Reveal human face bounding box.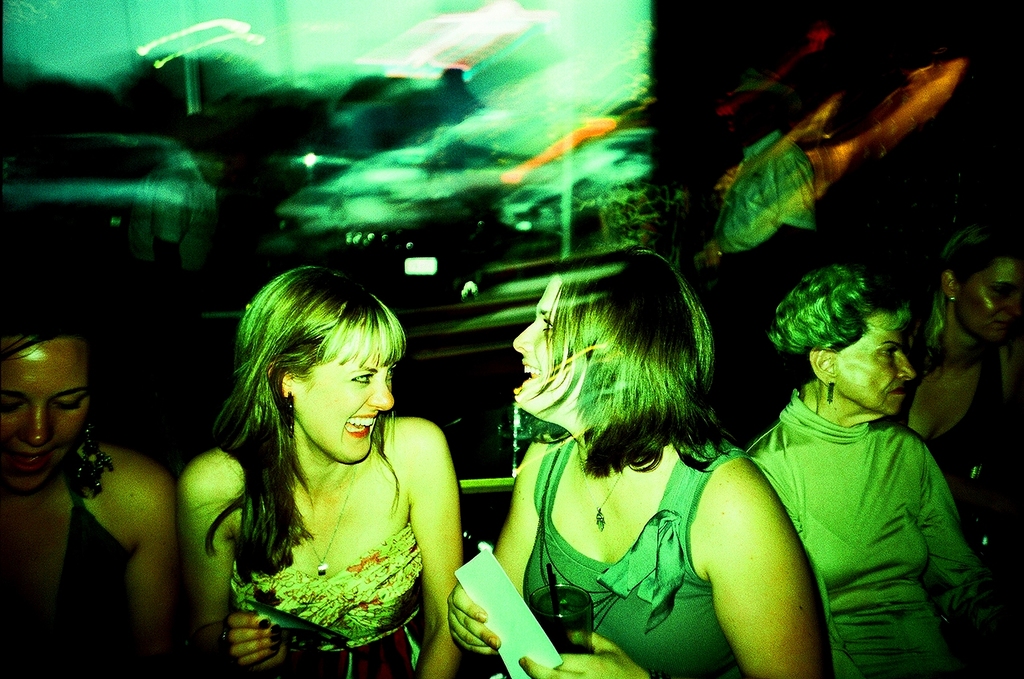
Revealed: Rect(960, 254, 1023, 345).
